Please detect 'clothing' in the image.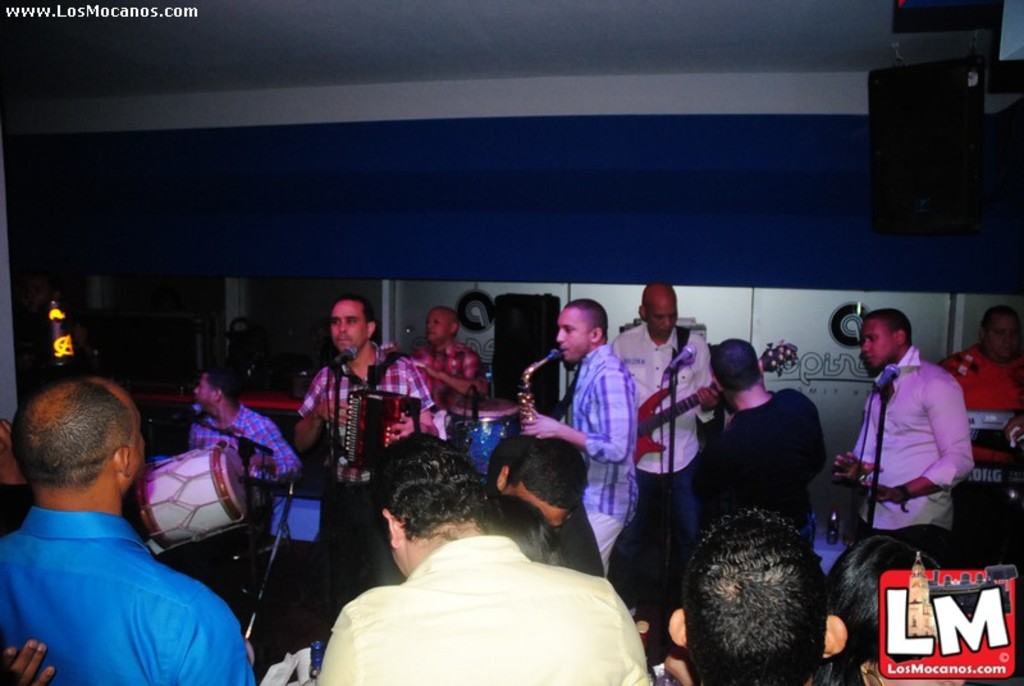
(421, 348, 480, 417).
